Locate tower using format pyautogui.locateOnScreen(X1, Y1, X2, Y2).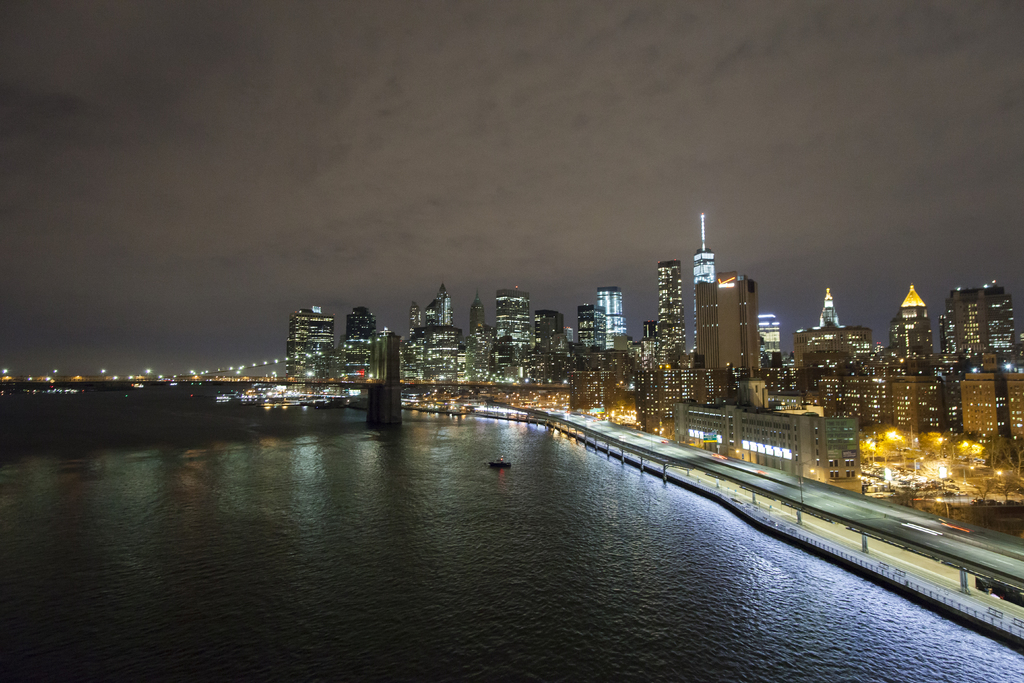
pyautogui.locateOnScreen(698, 268, 757, 388).
